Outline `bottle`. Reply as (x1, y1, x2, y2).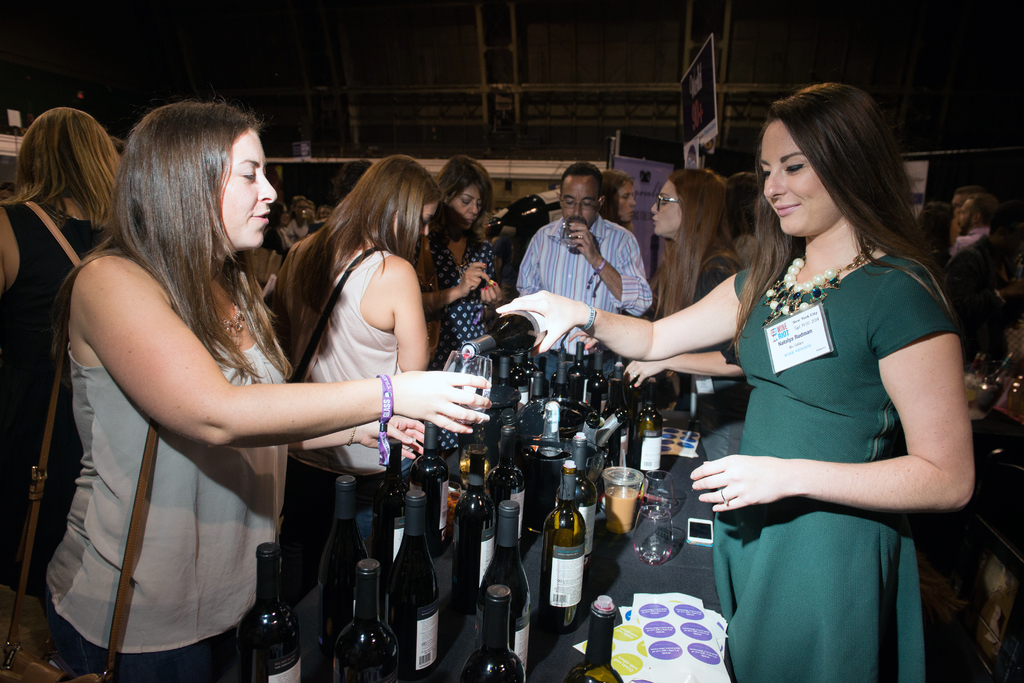
(317, 476, 361, 661).
